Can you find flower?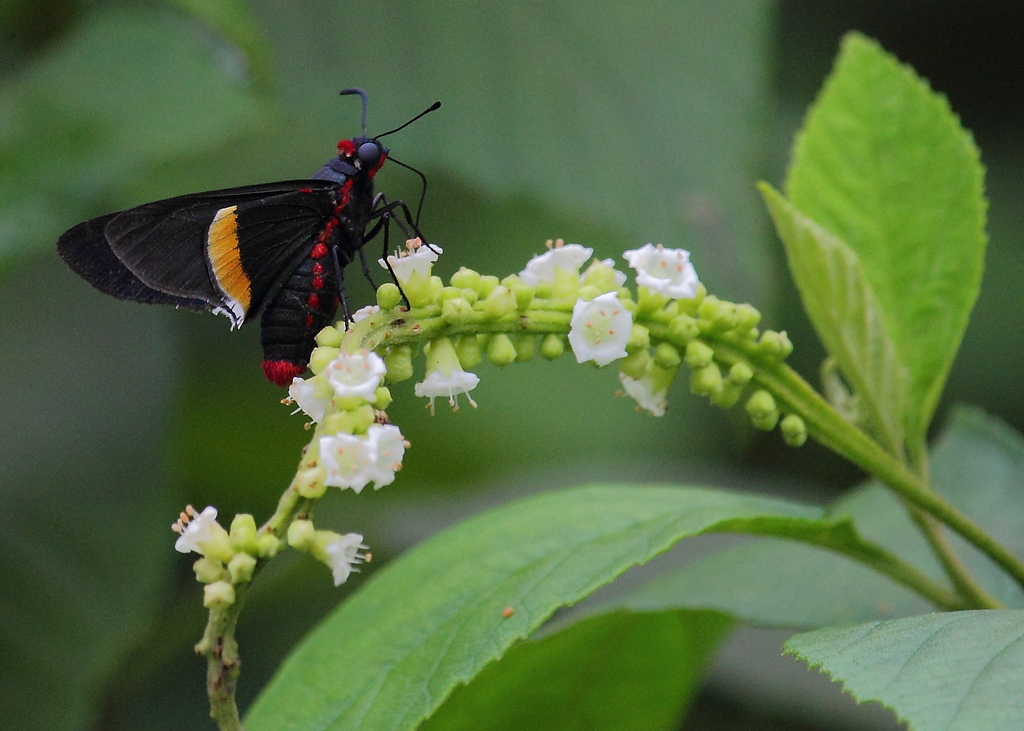
Yes, bounding box: l=561, t=285, r=636, b=368.
